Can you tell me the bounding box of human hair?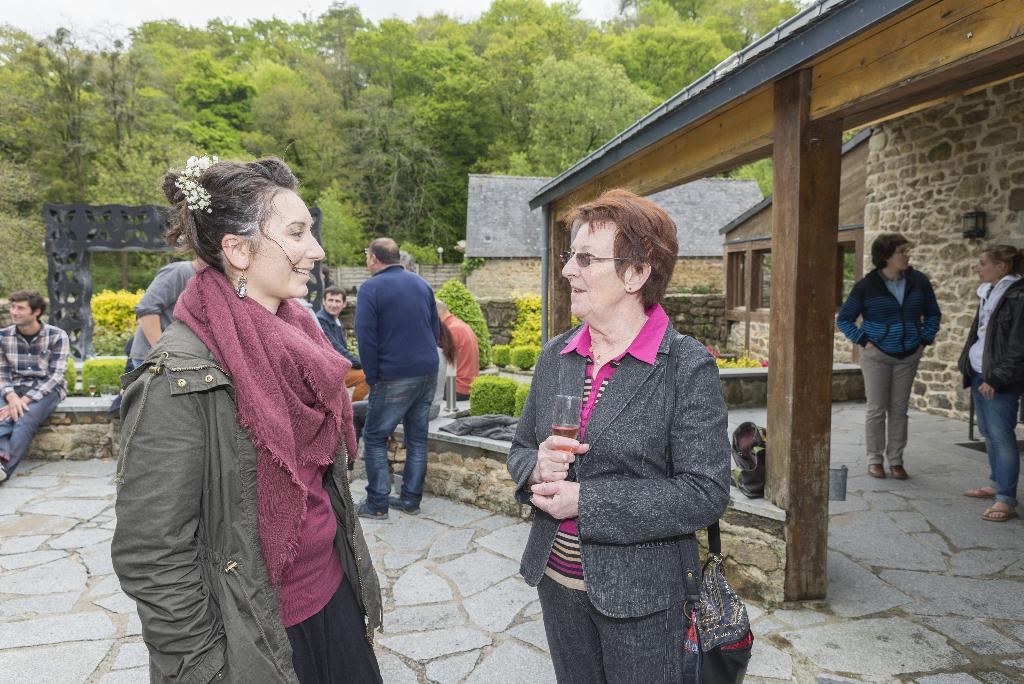
detection(321, 285, 346, 300).
